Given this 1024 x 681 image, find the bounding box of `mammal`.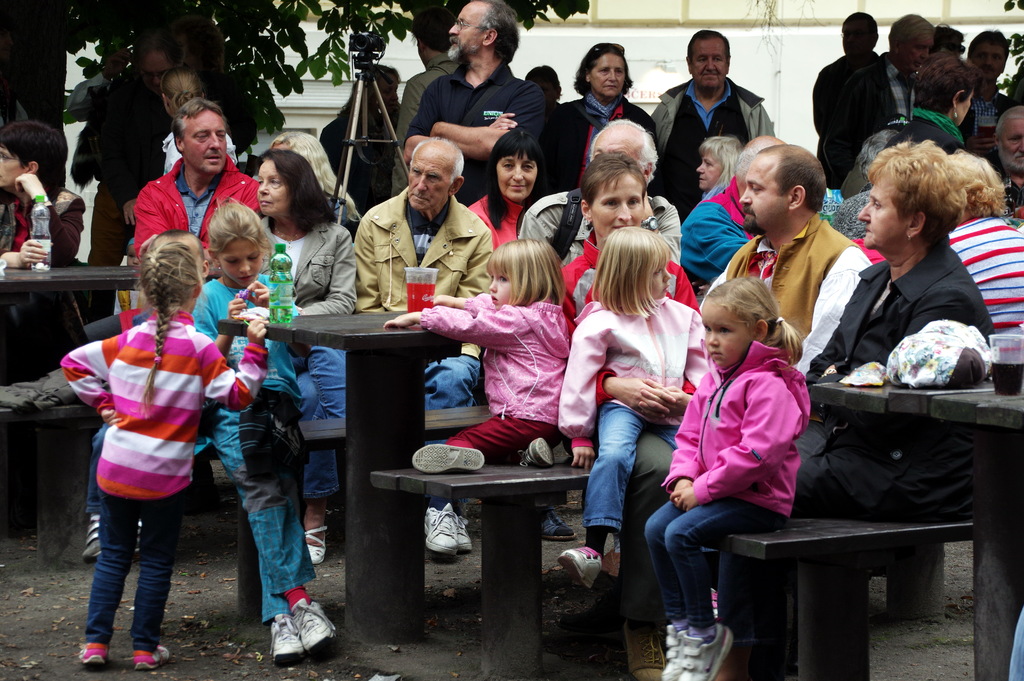
(642, 271, 806, 680).
